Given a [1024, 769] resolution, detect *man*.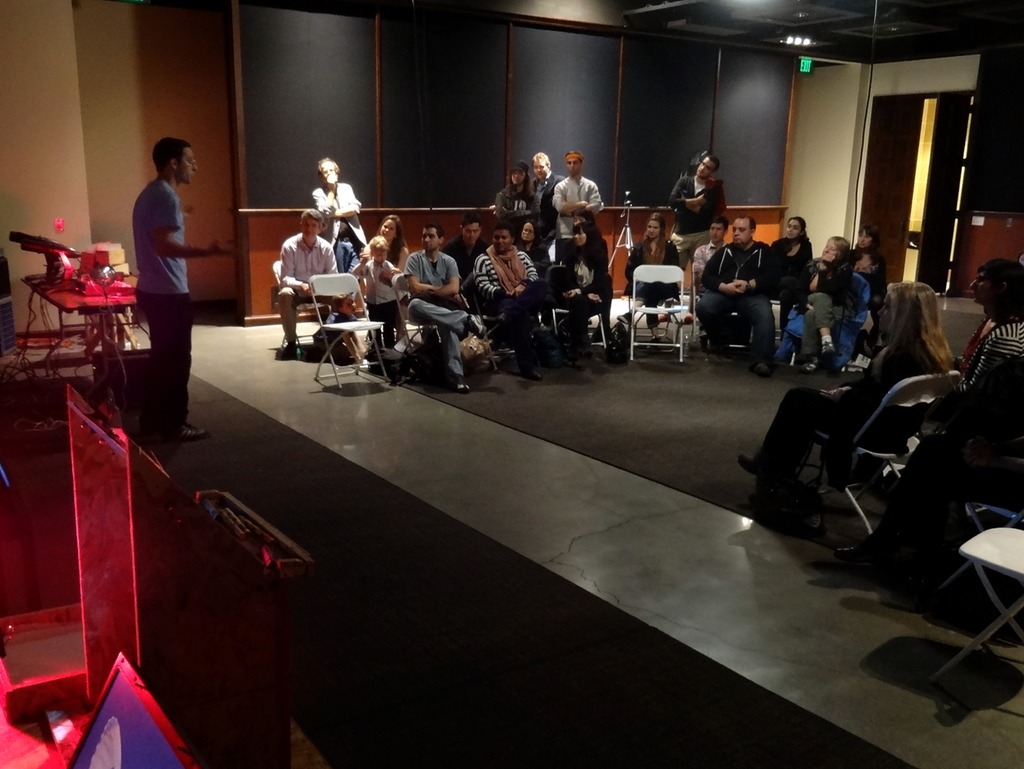
<bbox>479, 225, 539, 381</bbox>.
